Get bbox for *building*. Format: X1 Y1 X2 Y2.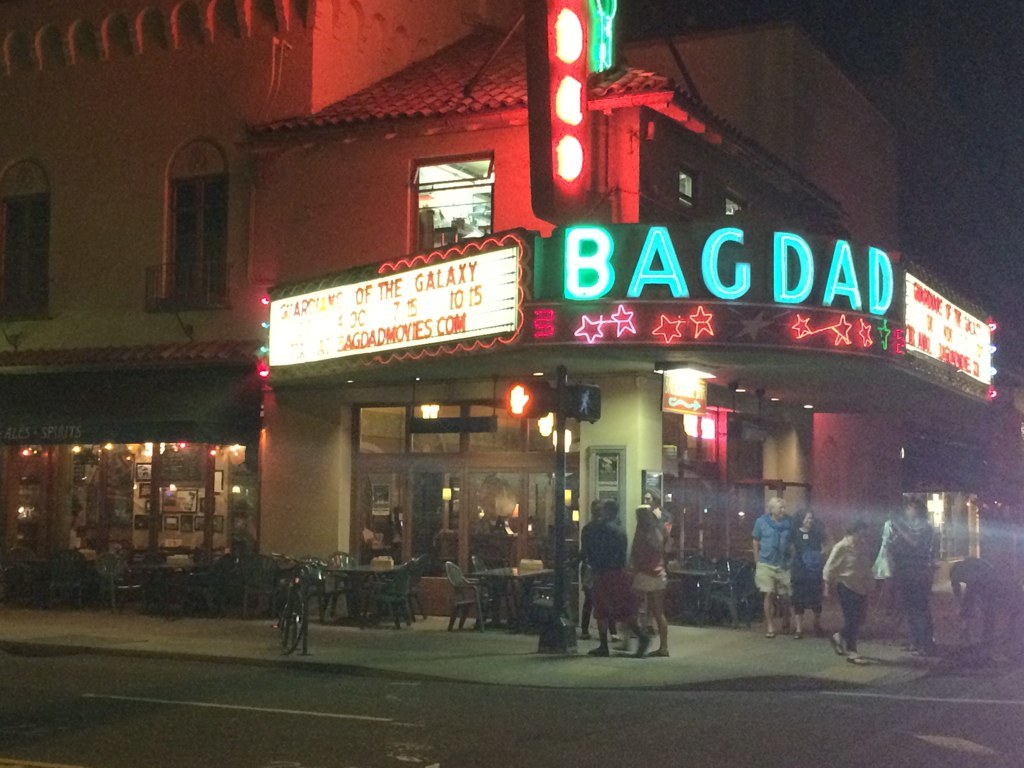
903 385 1023 573.
